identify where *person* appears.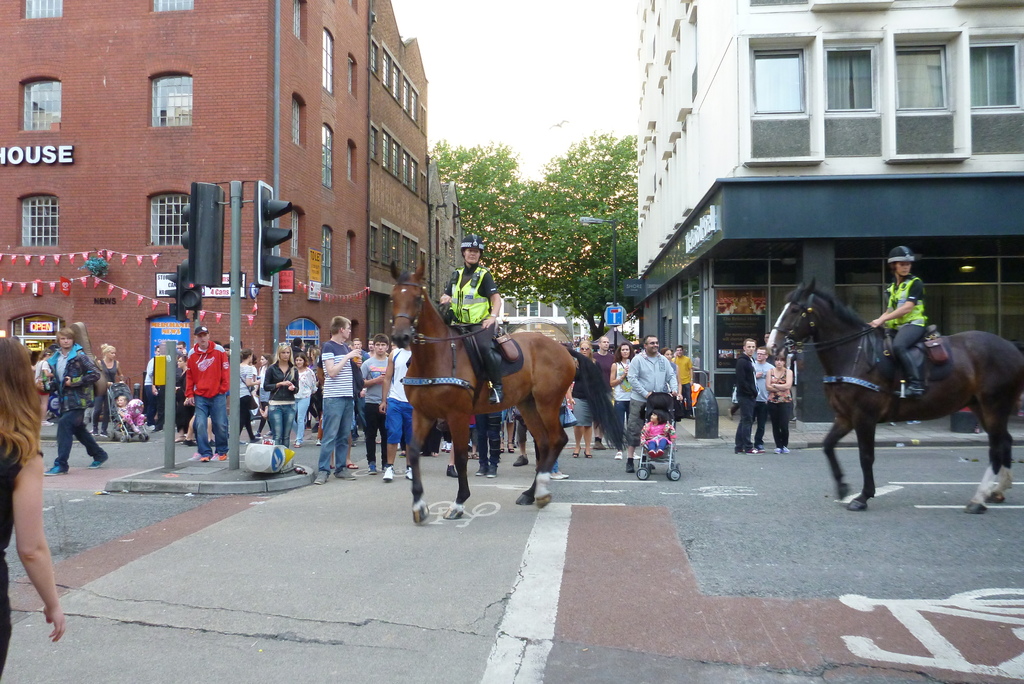
Appears at left=632, top=343, right=678, bottom=452.
